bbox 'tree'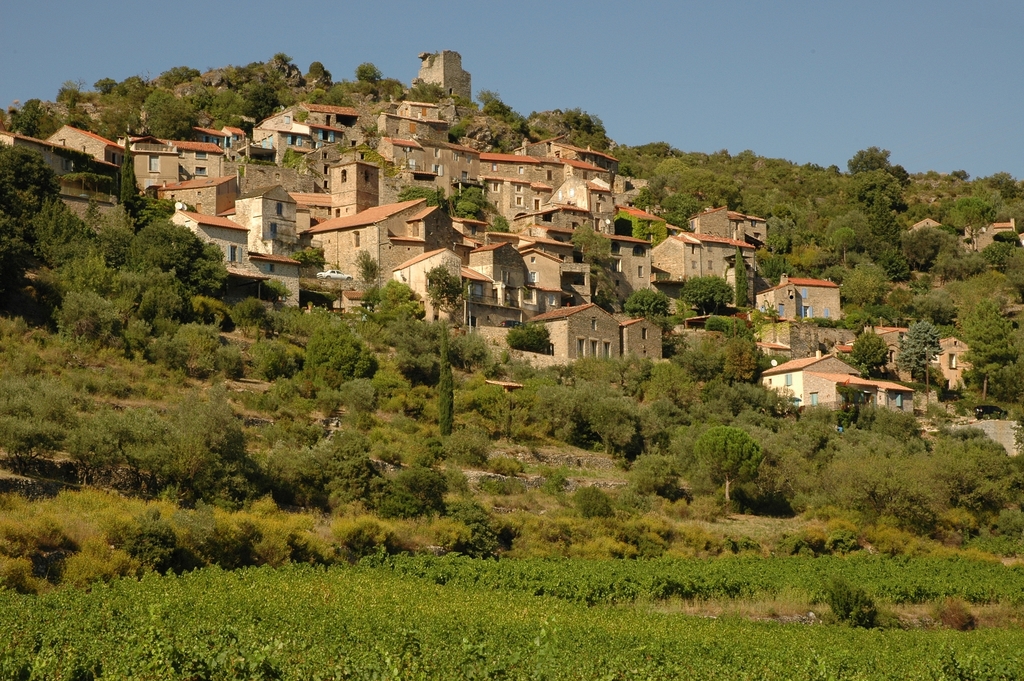
x1=842 y1=267 x2=879 y2=304
